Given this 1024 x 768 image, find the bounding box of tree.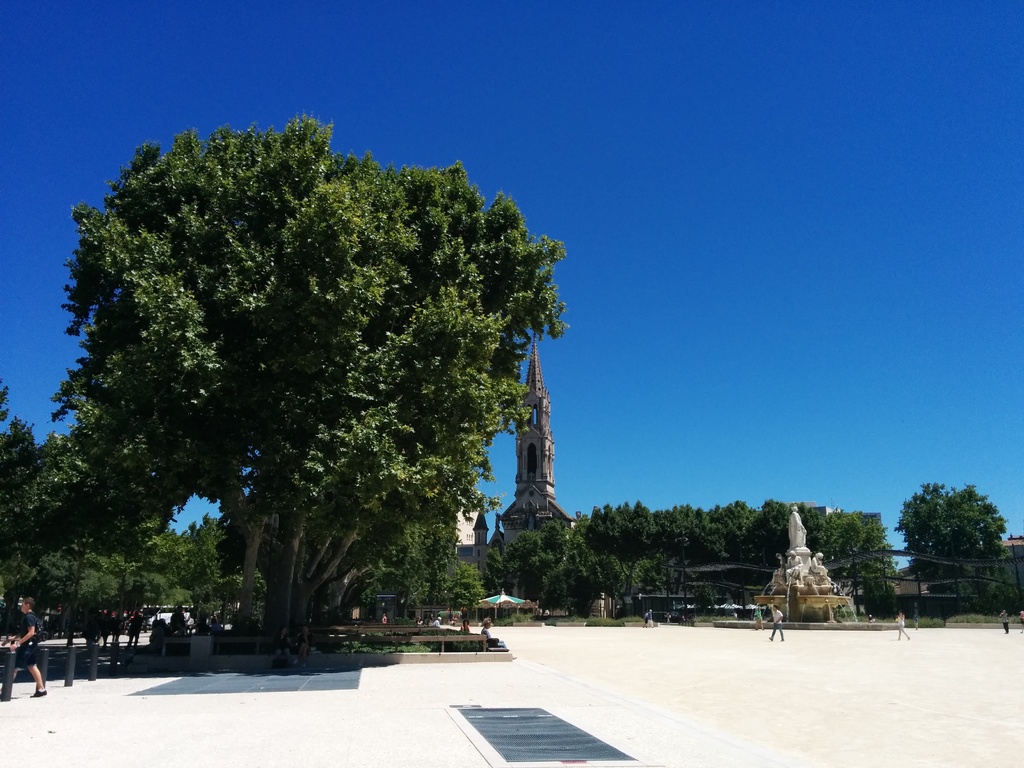
456, 522, 561, 607.
